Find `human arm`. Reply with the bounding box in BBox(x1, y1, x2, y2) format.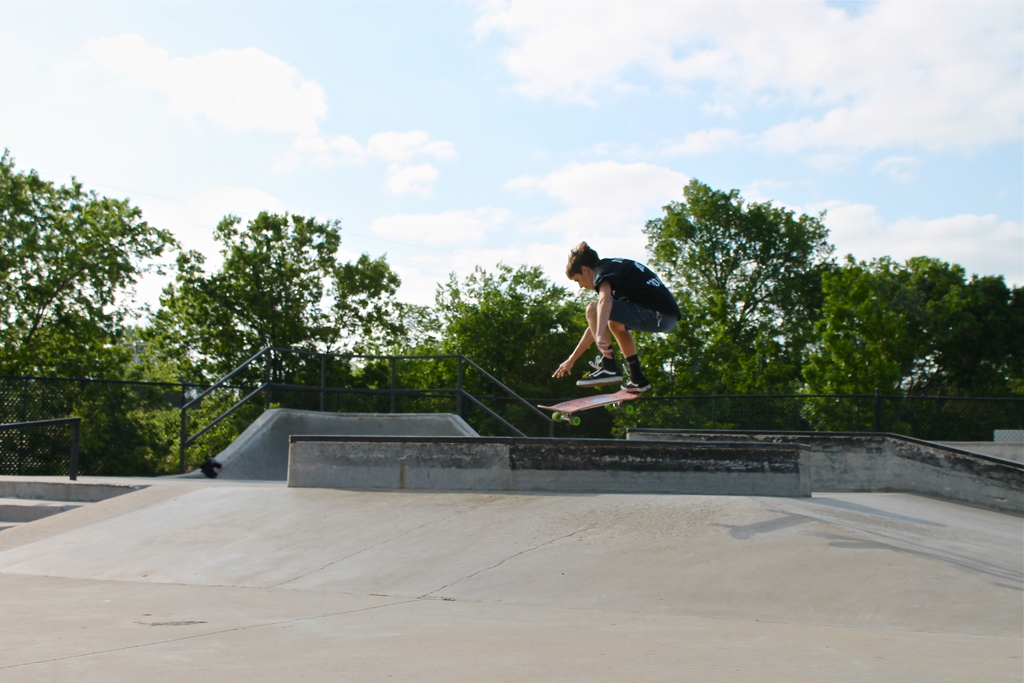
BBox(591, 266, 611, 358).
